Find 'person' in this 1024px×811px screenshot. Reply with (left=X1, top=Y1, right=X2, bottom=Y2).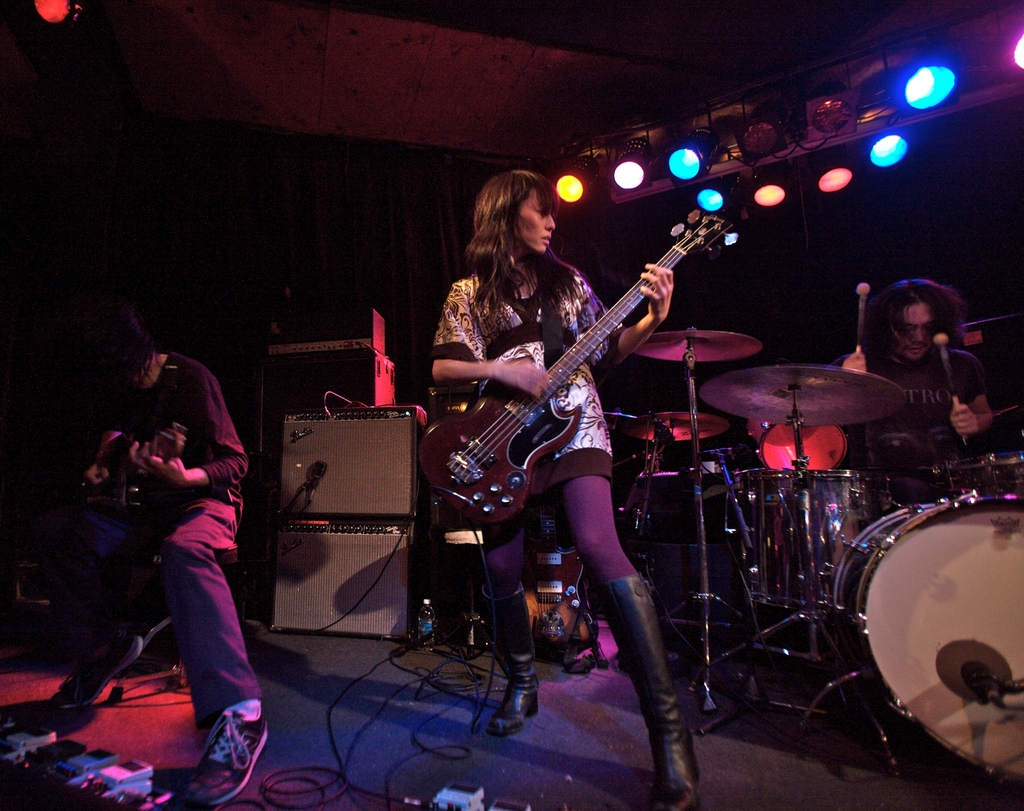
(left=424, top=168, right=687, bottom=810).
